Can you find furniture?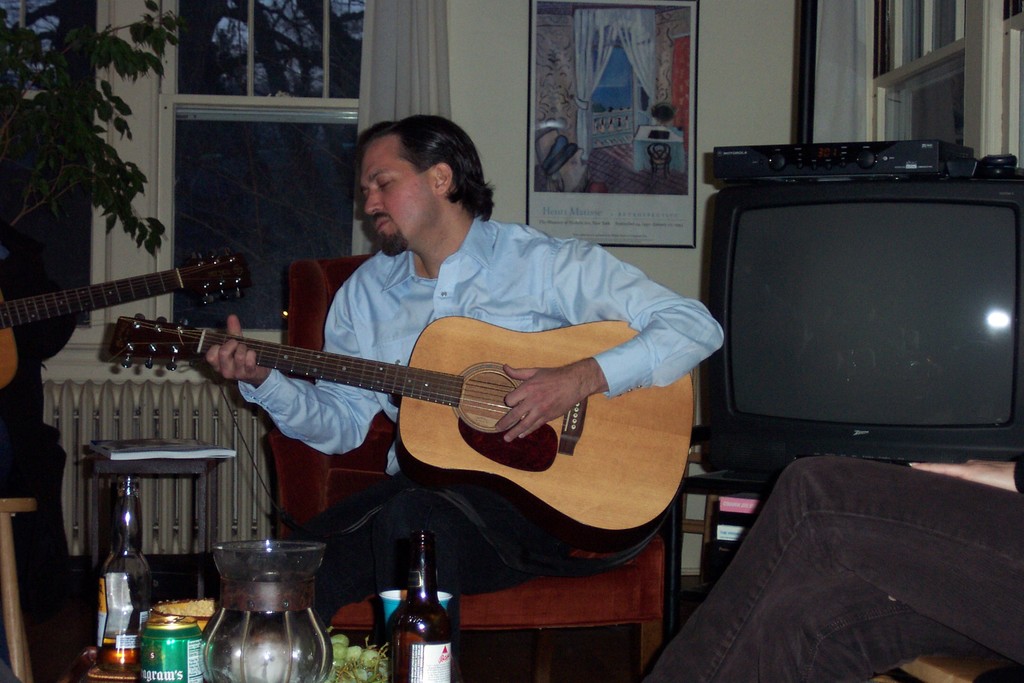
Yes, bounding box: [263, 251, 669, 680].
